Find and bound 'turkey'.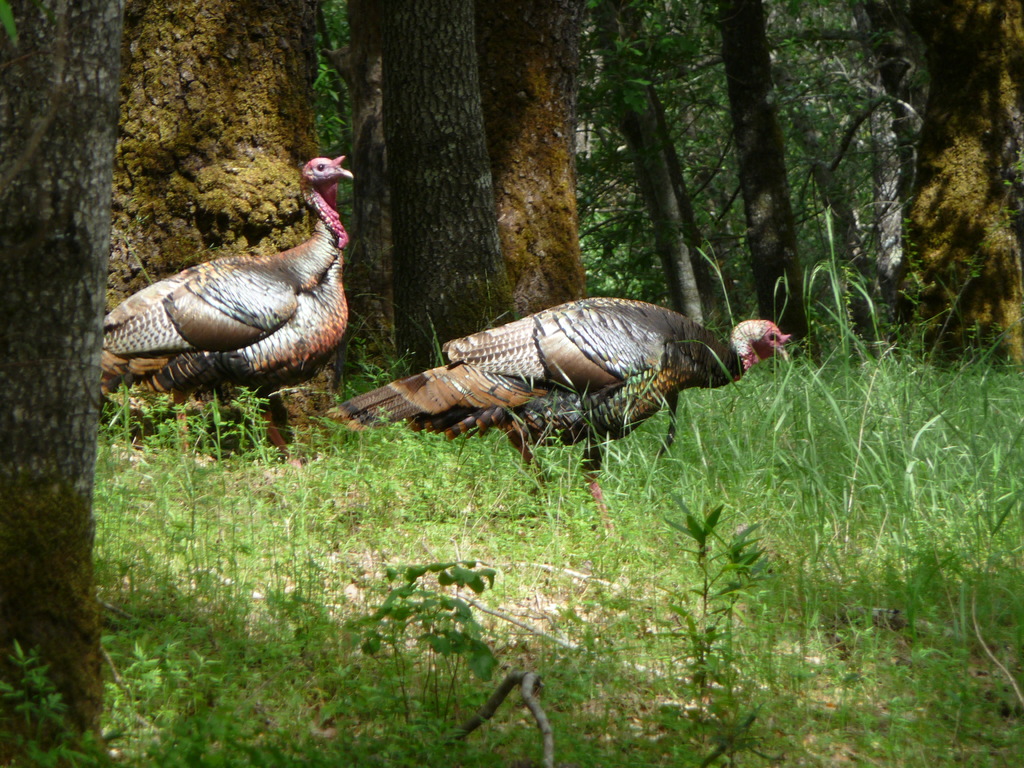
Bound: box(321, 295, 794, 529).
